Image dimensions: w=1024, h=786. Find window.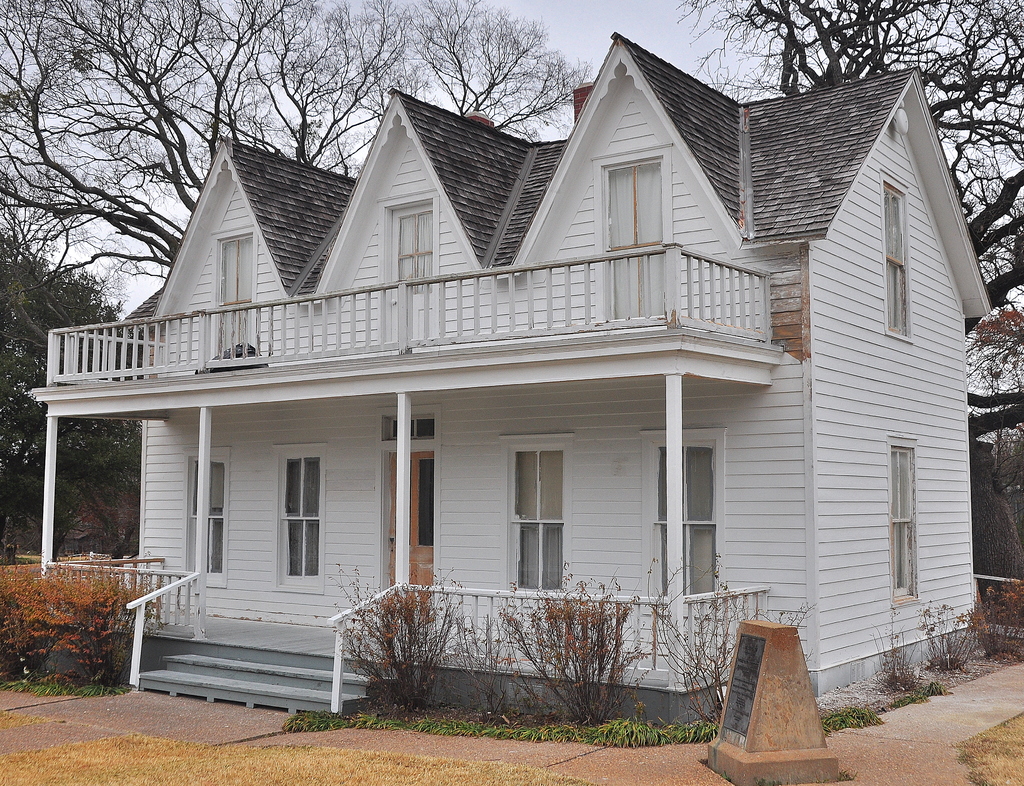
[x1=653, y1=445, x2=714, y2=593].
